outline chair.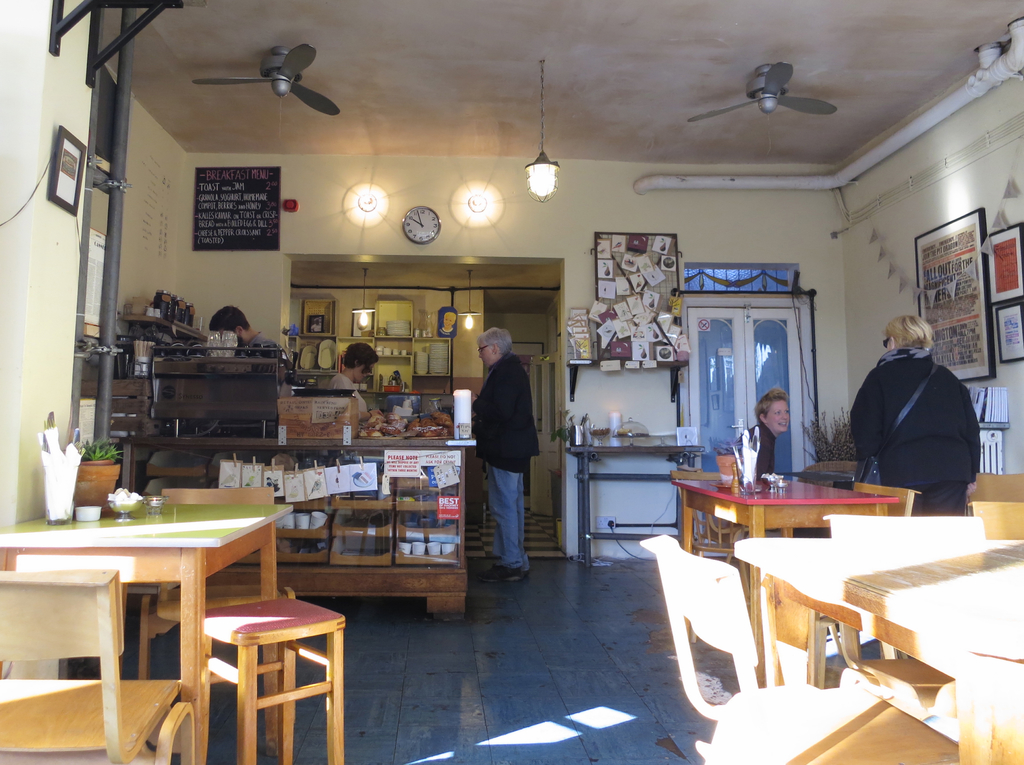
Outline: box=[815, 481, 916, 661].
